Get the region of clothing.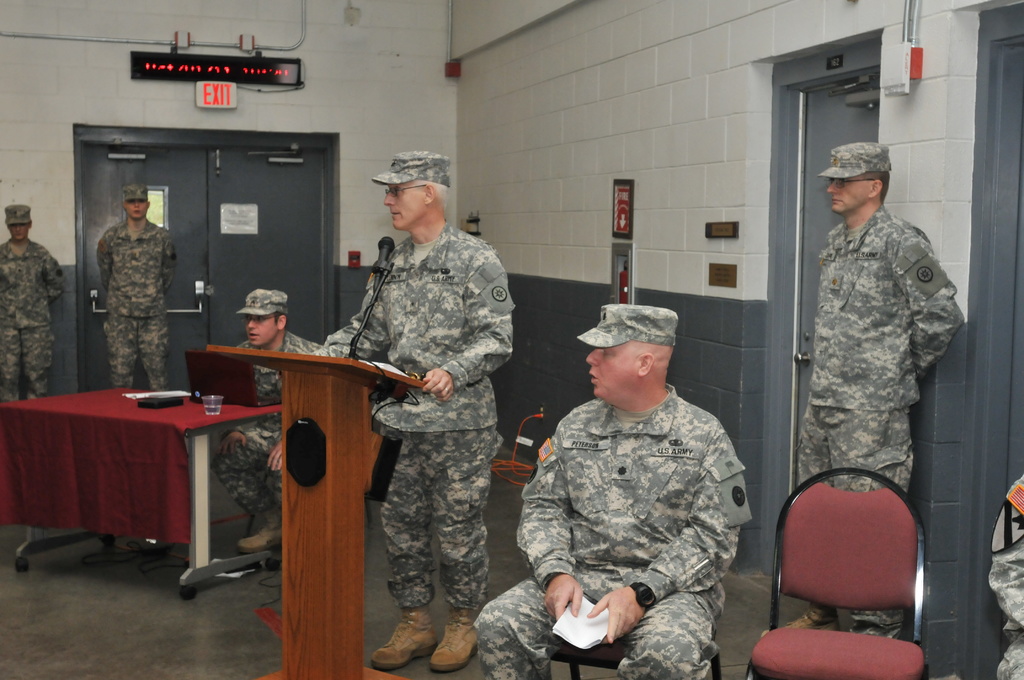
BBox(315, 220, 515, 436).
